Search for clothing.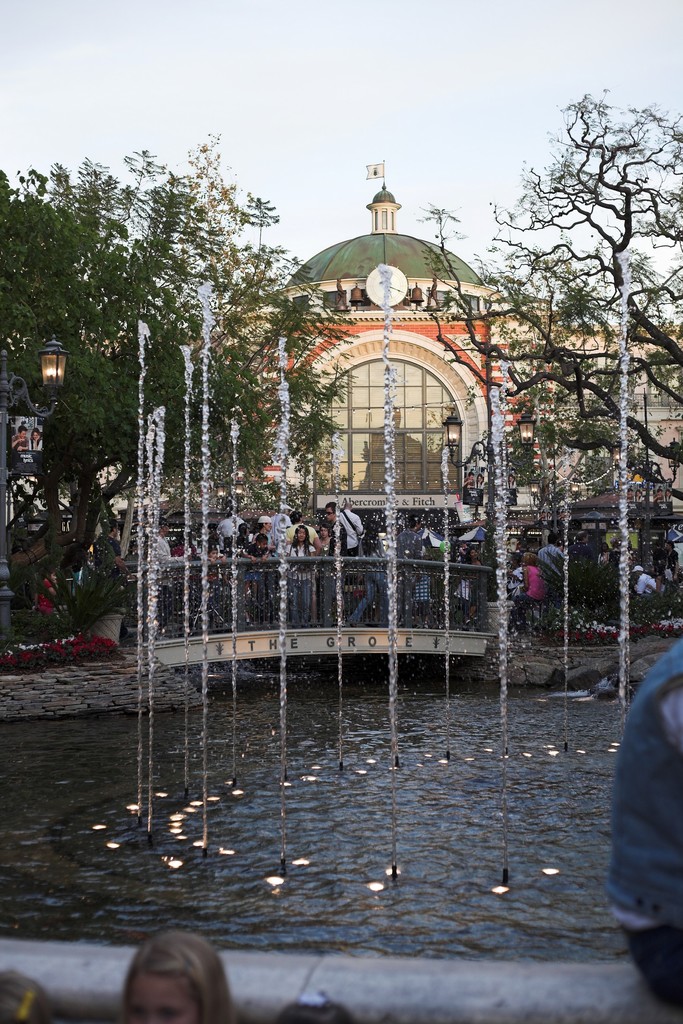
Found at 615, 633, 682, 1023.
